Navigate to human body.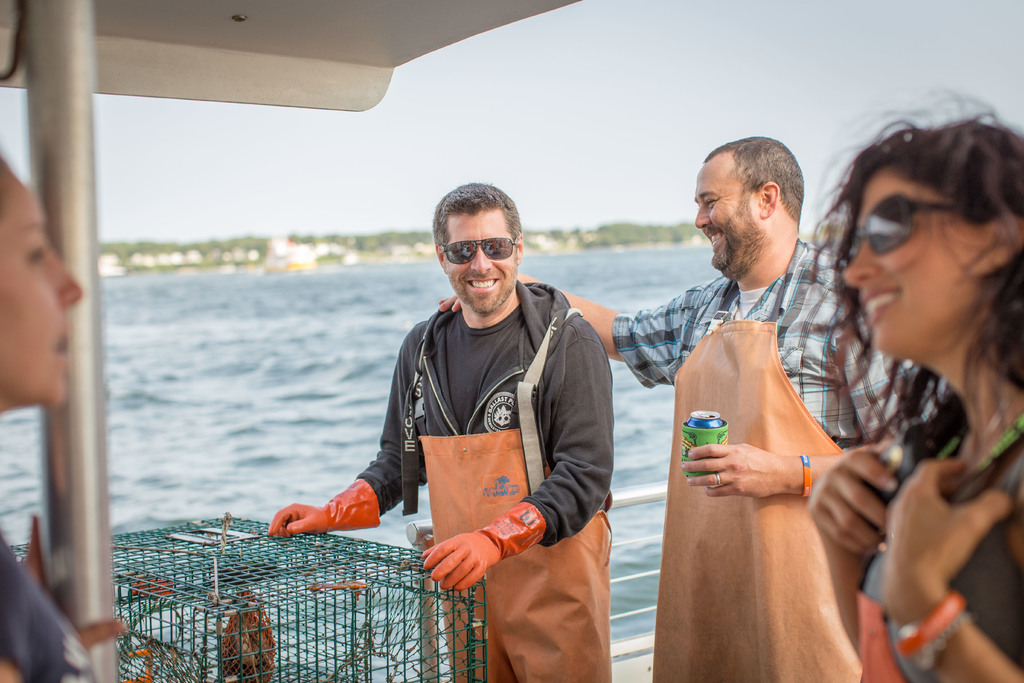
Navigation target: [x1=802, y1=111, x2=1023, y2=677].
